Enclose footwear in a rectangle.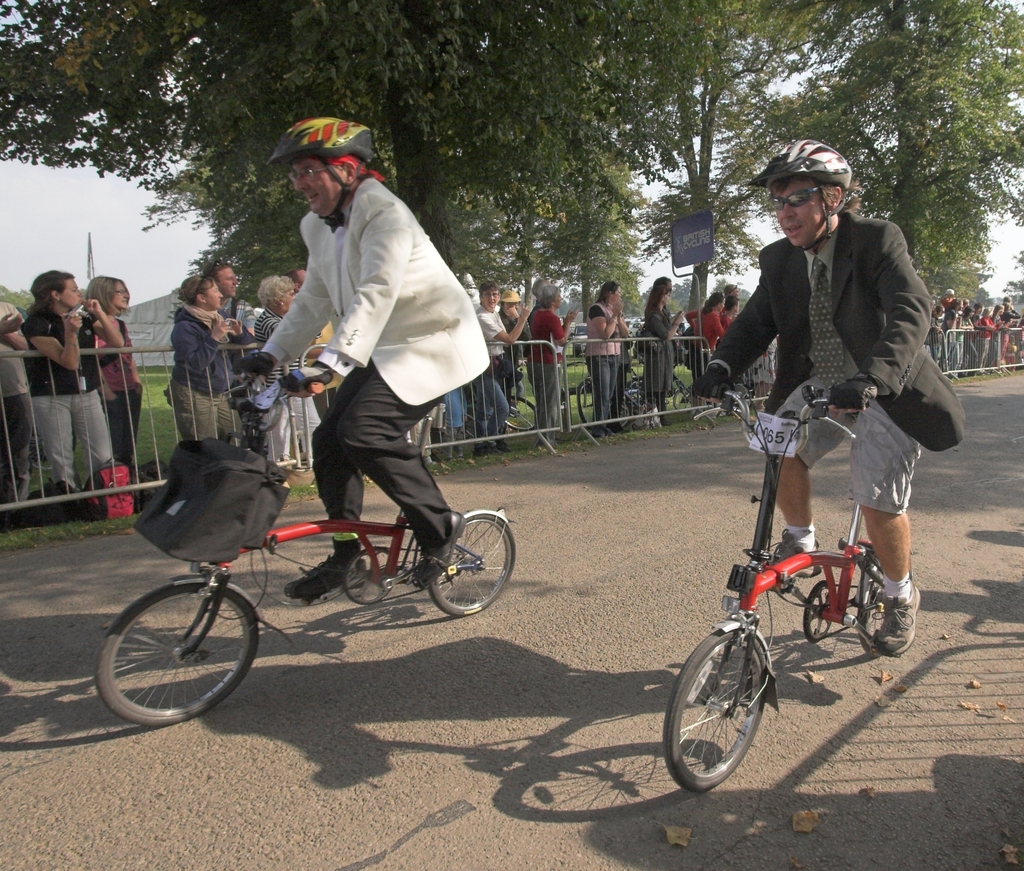
(x1=755, y1=539, x2=825, y2=585).
